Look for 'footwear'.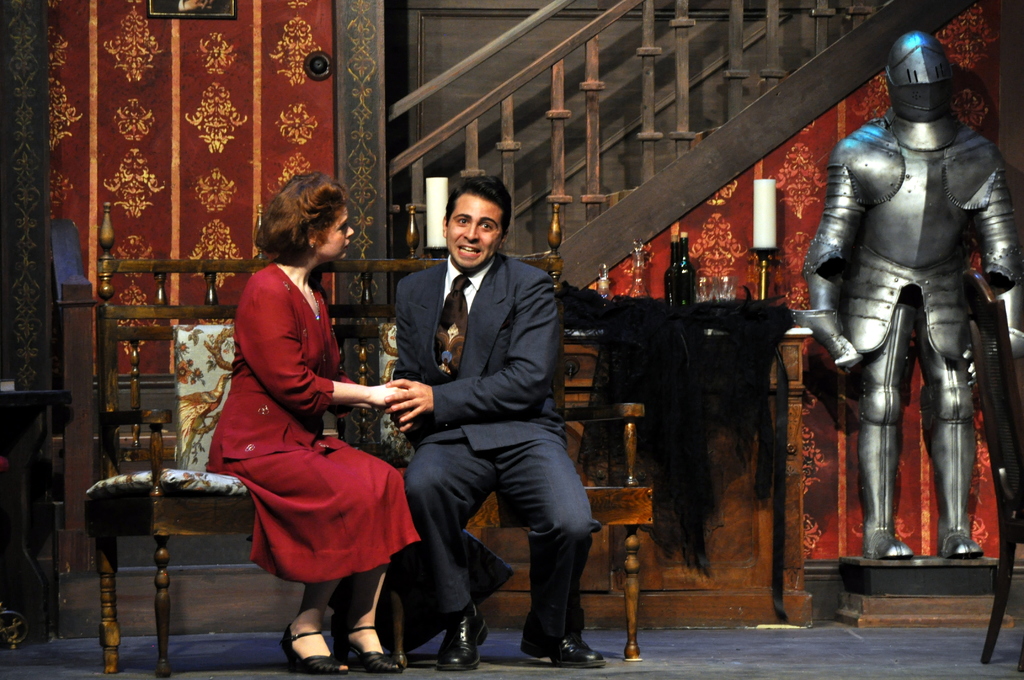
Found: (917, 304, 984, 562).
